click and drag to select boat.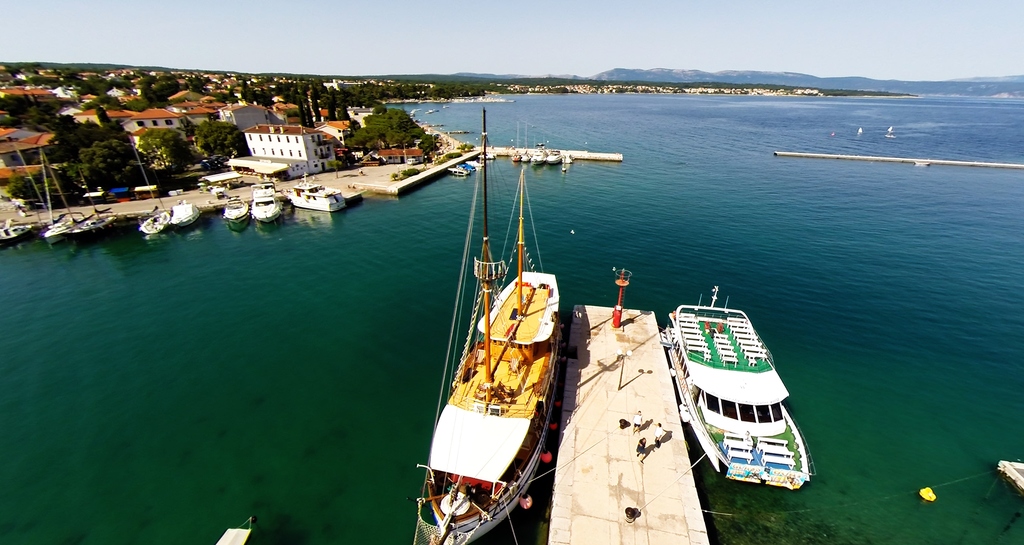
Selection: select_region(42, 141, 77, 251).
